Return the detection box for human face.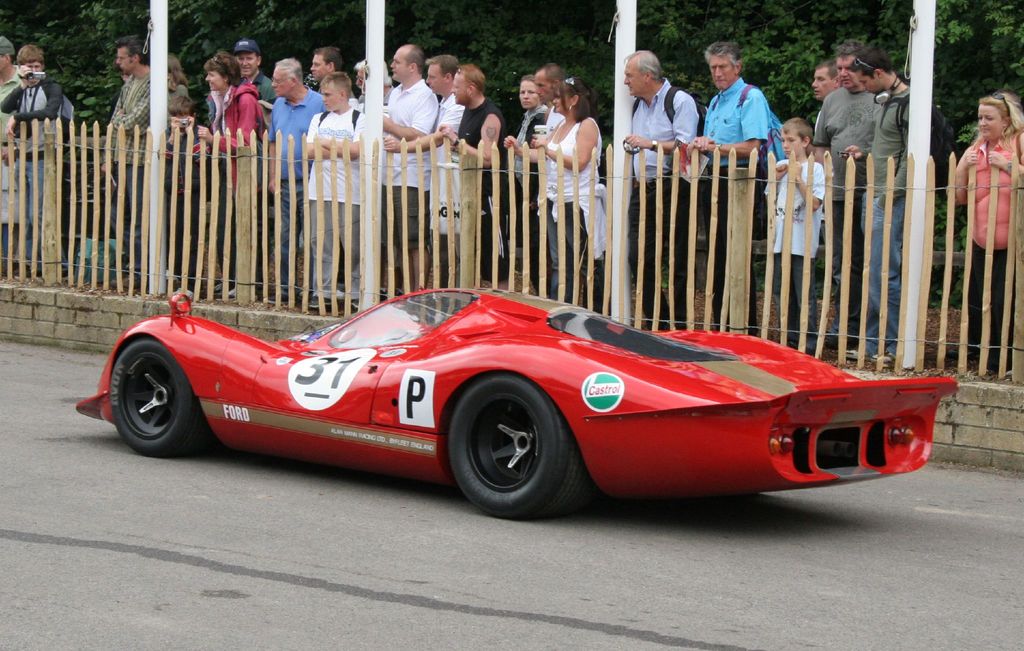
{"left": 518, "top": 80, "right": 538, "bottom": 109}.
